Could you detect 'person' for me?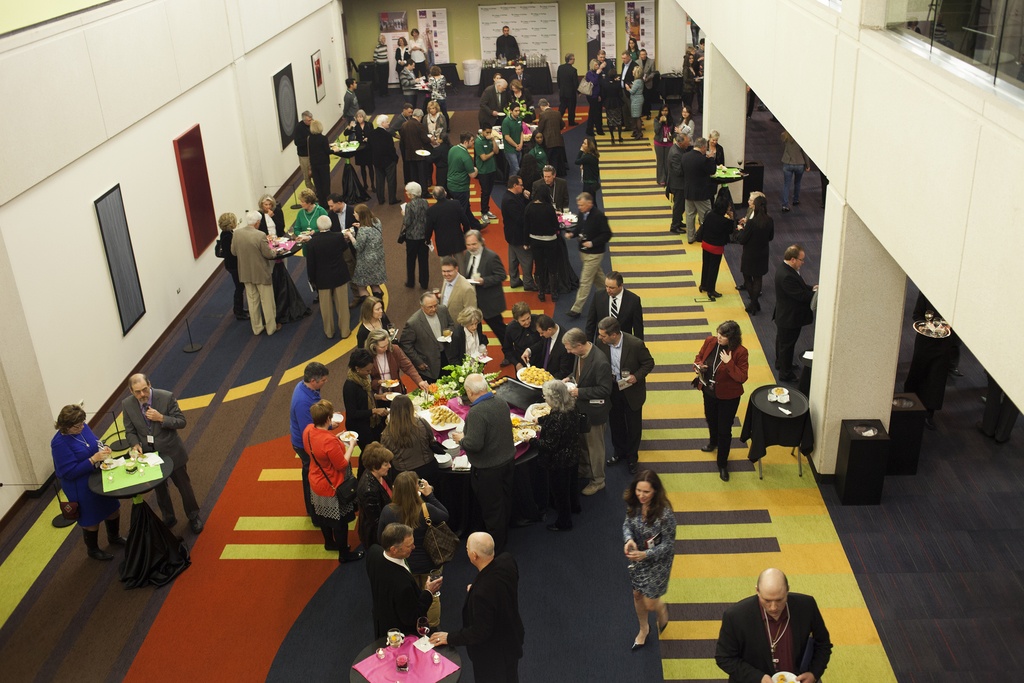
Detection result: 705 129 724 165.
